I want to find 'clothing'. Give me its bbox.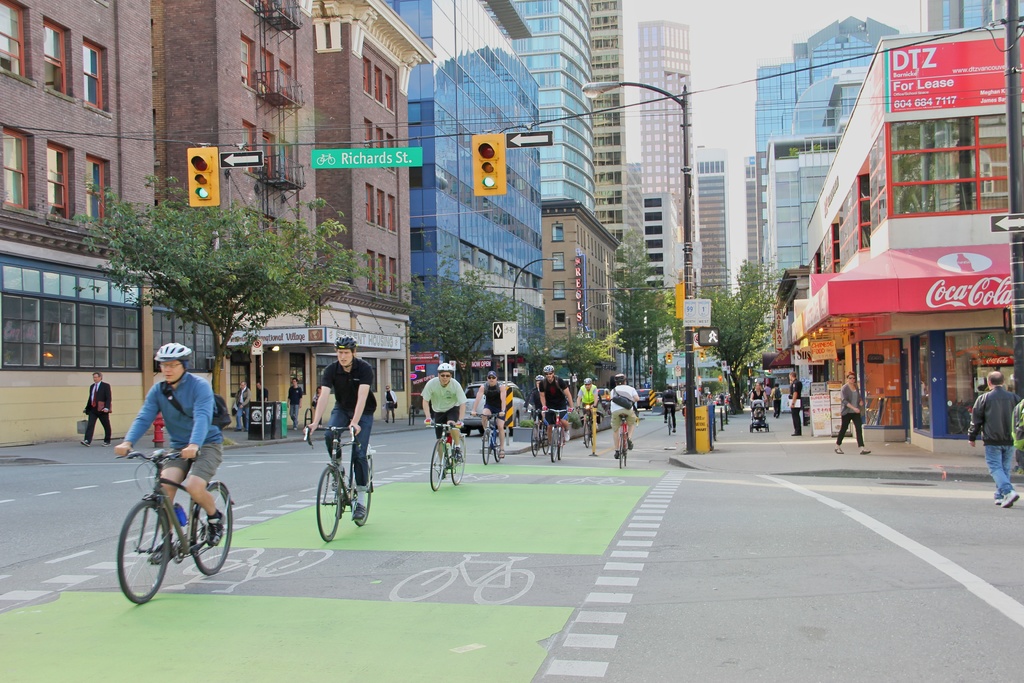
rect(82, 379, 115, 447).
